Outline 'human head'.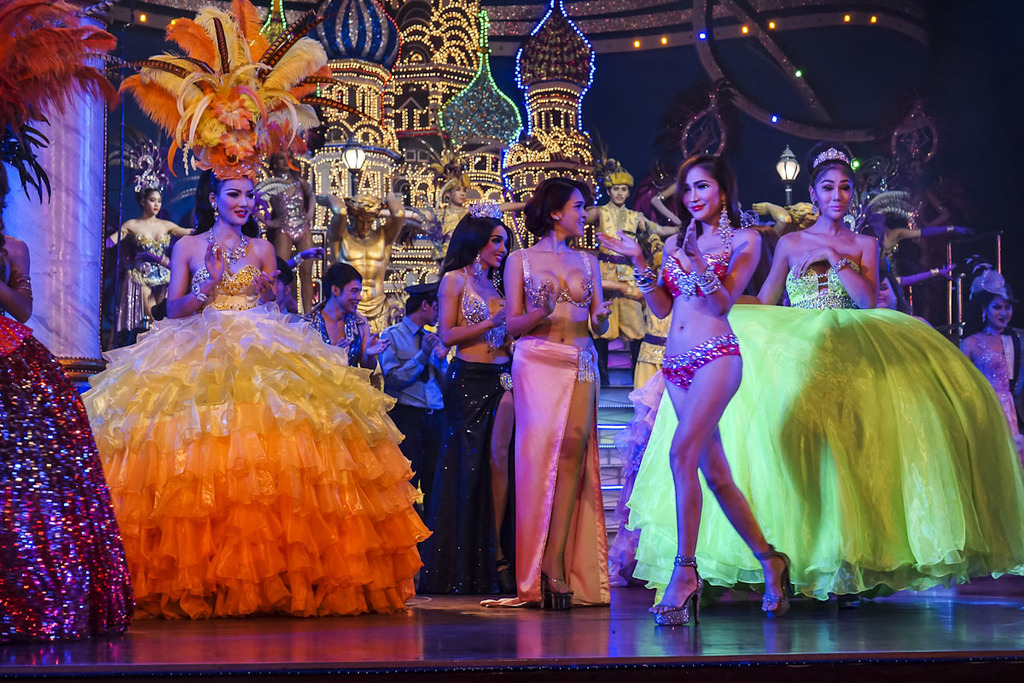
Outline: BBox(404, 279, 440, 323).
